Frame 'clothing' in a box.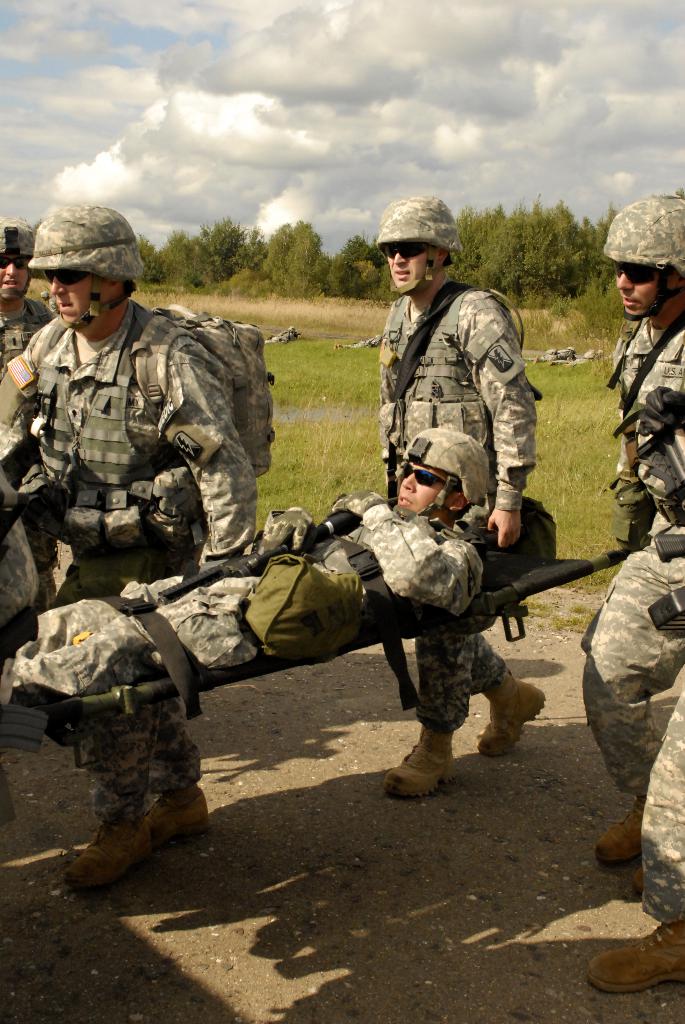
region(0, 498, 484, 701).
